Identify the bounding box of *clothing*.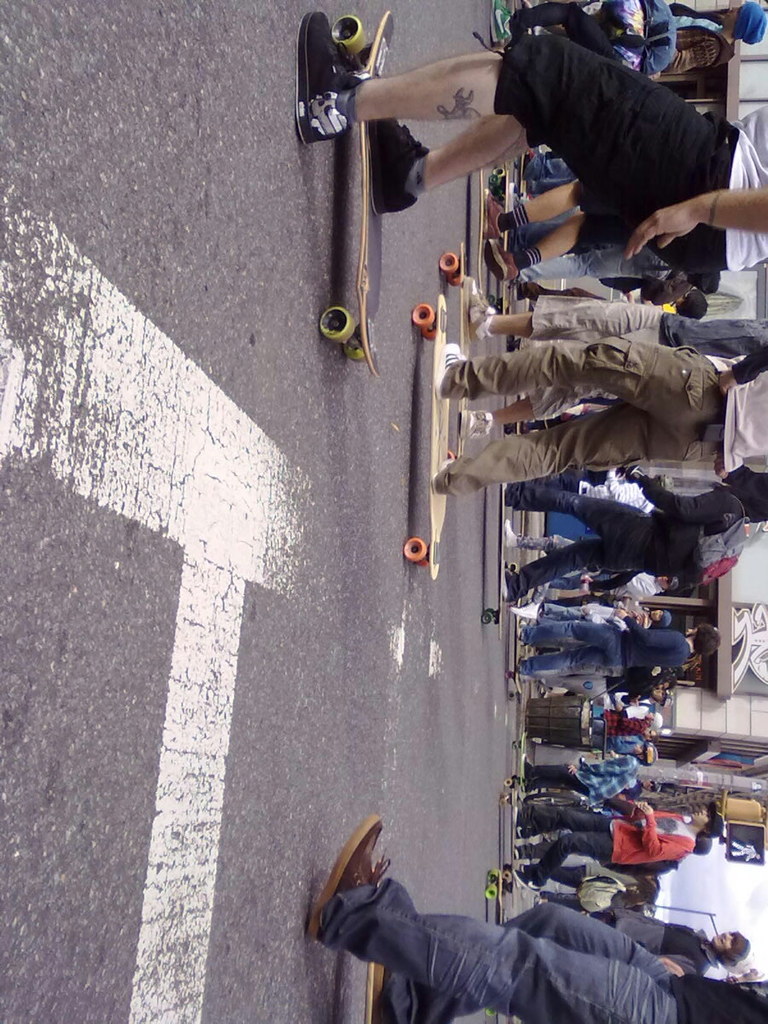
[511, 484, 749, 602].
